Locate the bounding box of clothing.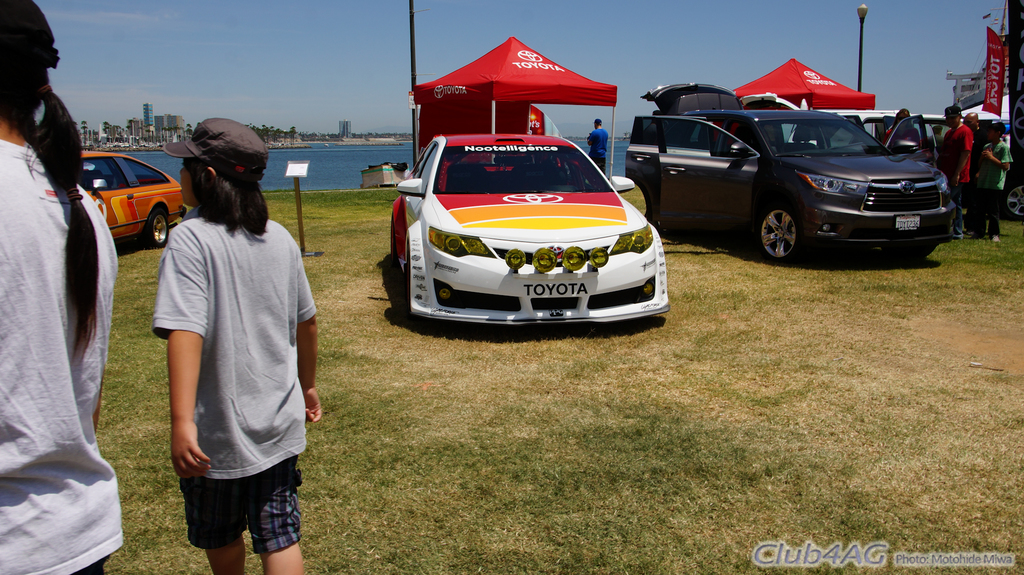
Bounding box: bbox=[938, 119, 972, 236].
